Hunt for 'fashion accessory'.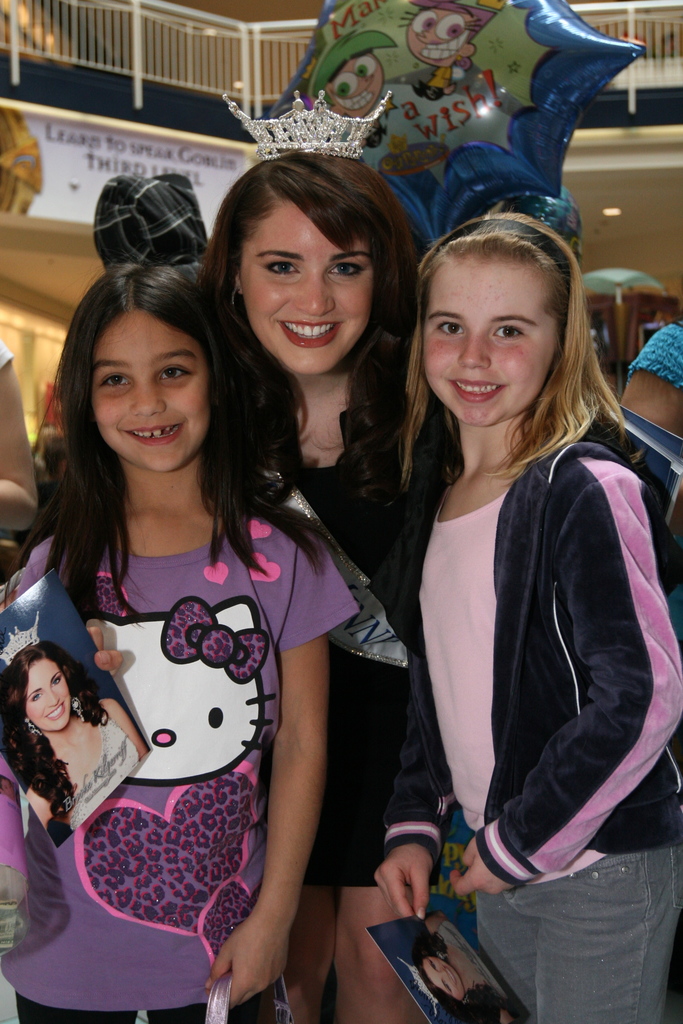
Hunted down at l=420, t=212, r=574, b=287.
